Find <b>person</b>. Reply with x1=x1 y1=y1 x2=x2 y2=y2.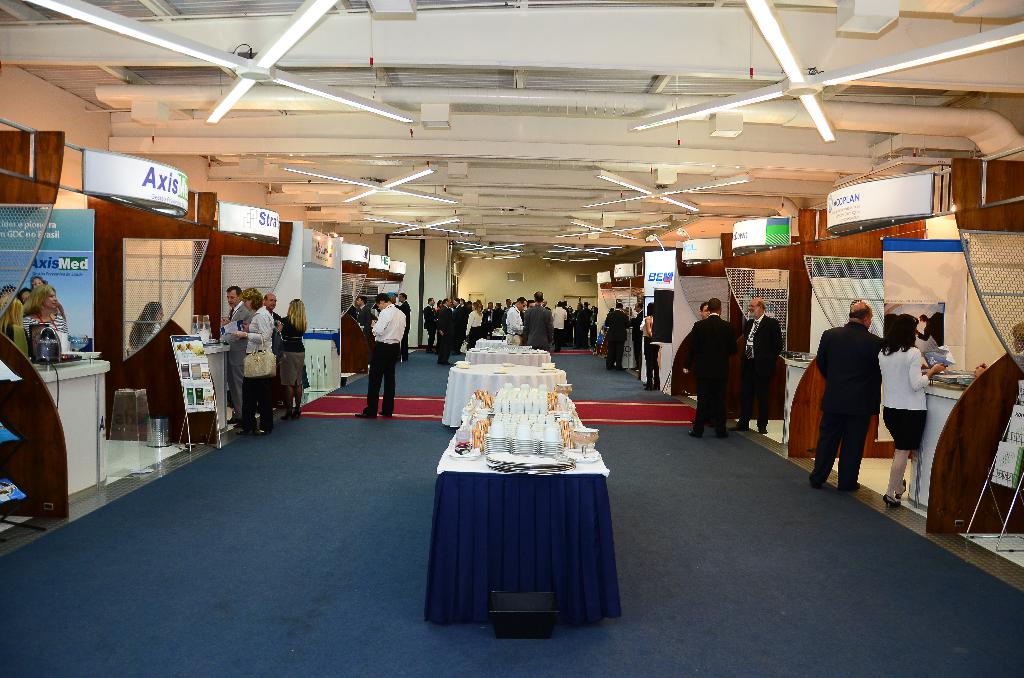
x1=280 y1=297 x2=304 y2=422.
